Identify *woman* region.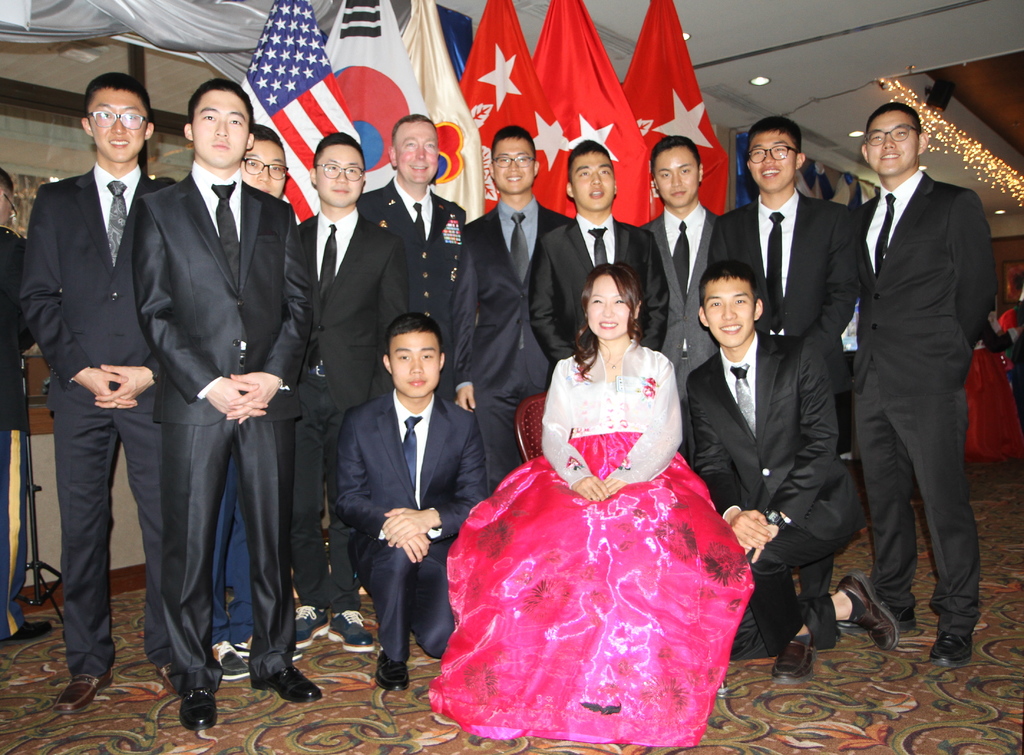
Region: [433,270,766,745].
